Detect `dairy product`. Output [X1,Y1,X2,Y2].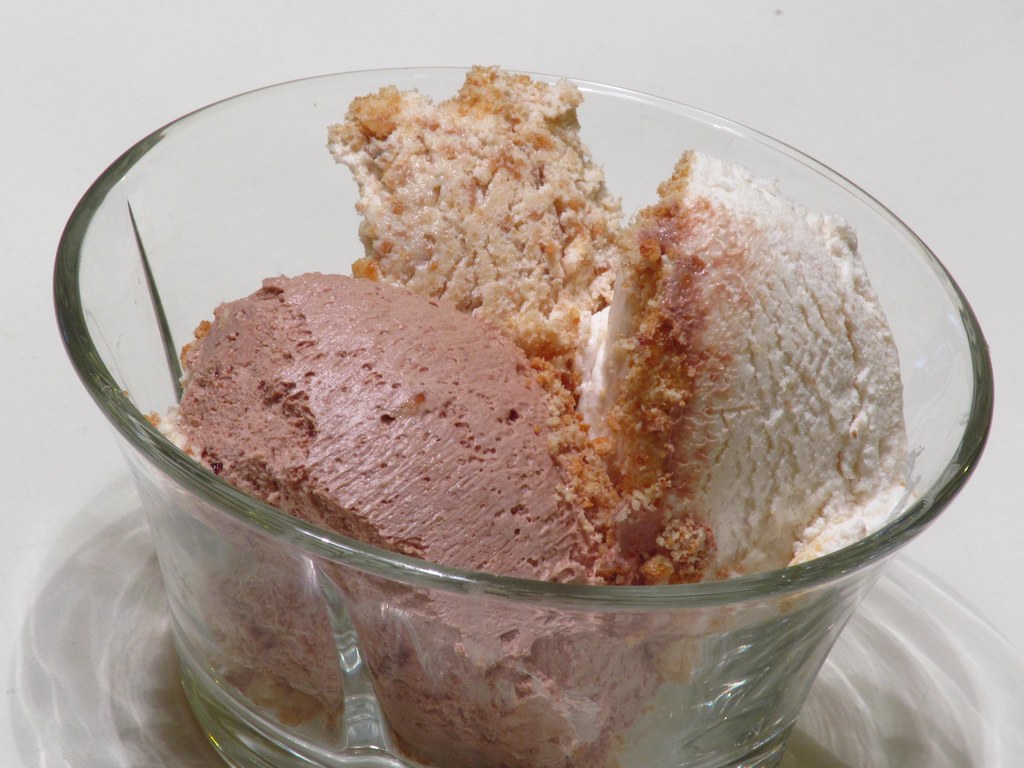
[160,263,669,767].
